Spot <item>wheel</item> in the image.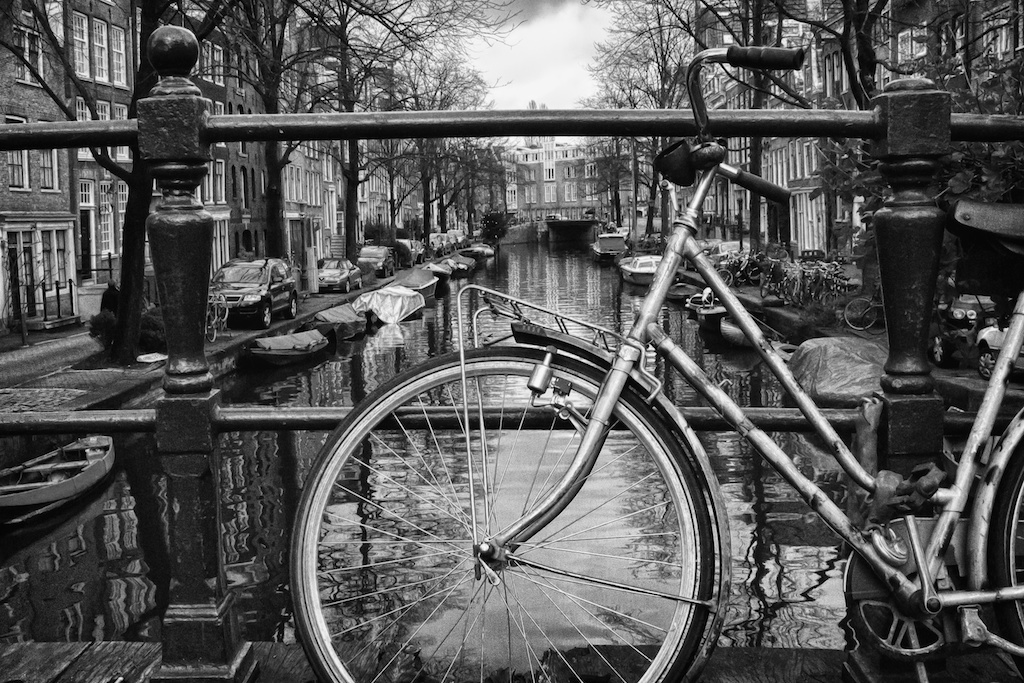
<item>wheel</item> found at x1=355 y1=280 x2=365 y2=288.
